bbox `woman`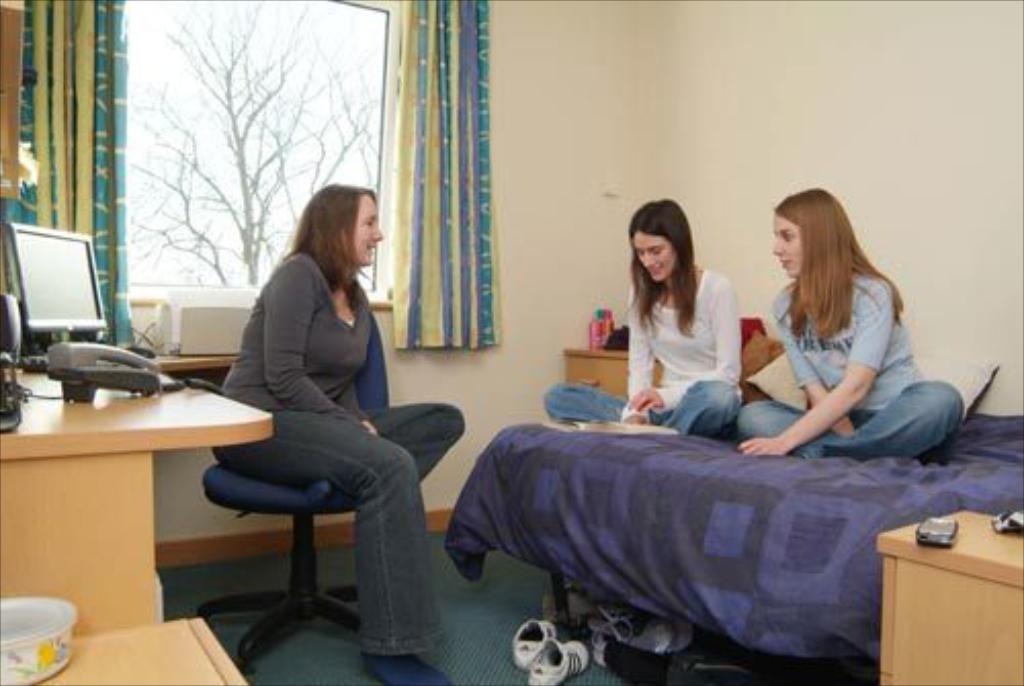
[left=215, top=182, right=467, bottom=684]
